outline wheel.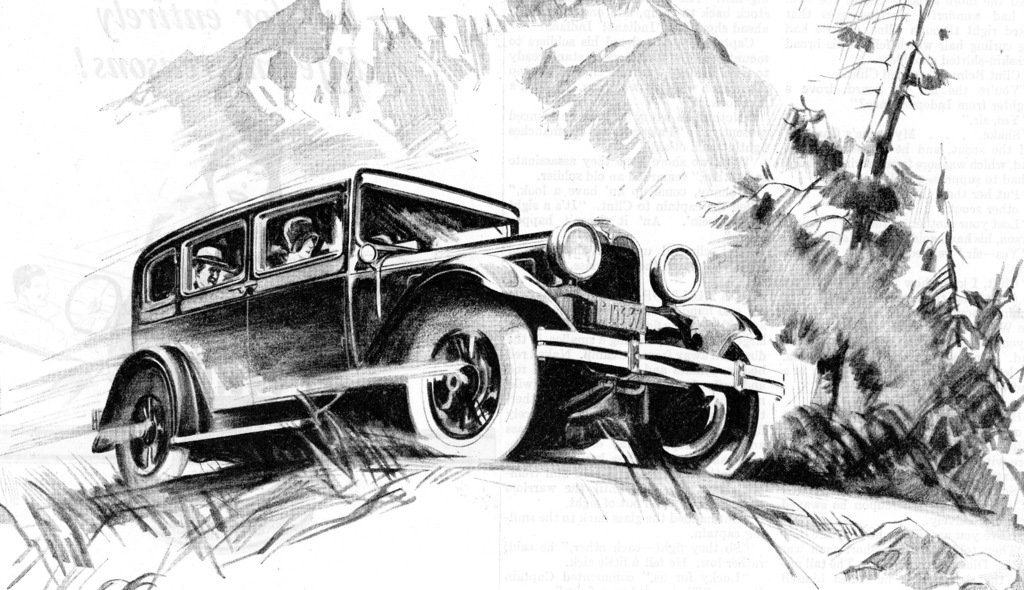
Outline: left=111, top=370, right=189, bottom=484.
